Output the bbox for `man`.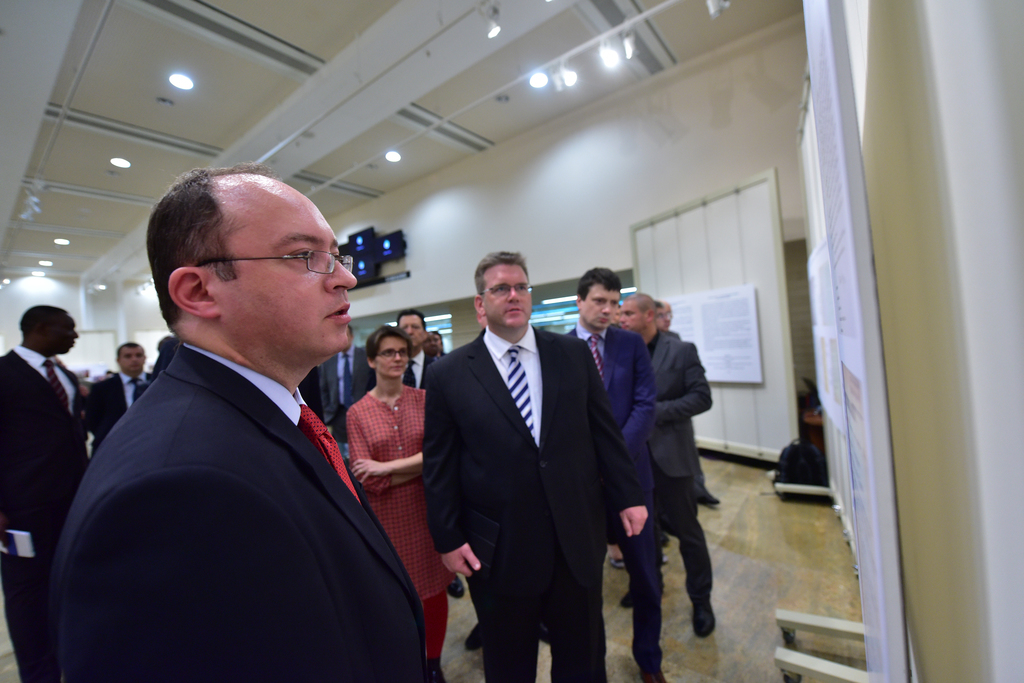
pyautogui.locateOnScreen(76, 384, 90, 415).
